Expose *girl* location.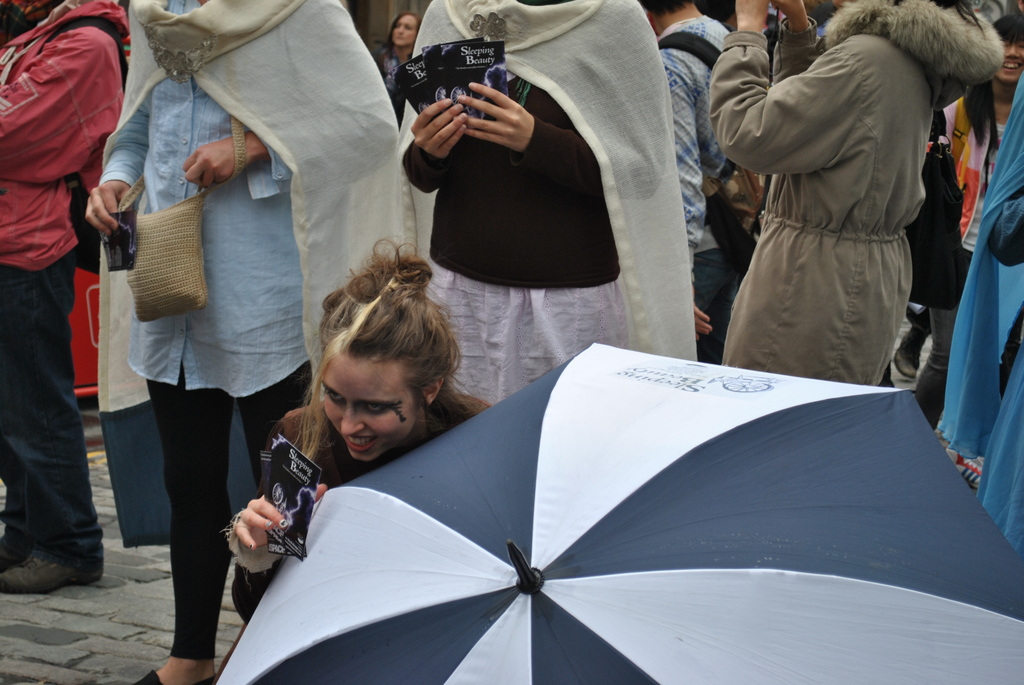
Exposed at x1=931 y1=13 x2=1023 y2=424.
